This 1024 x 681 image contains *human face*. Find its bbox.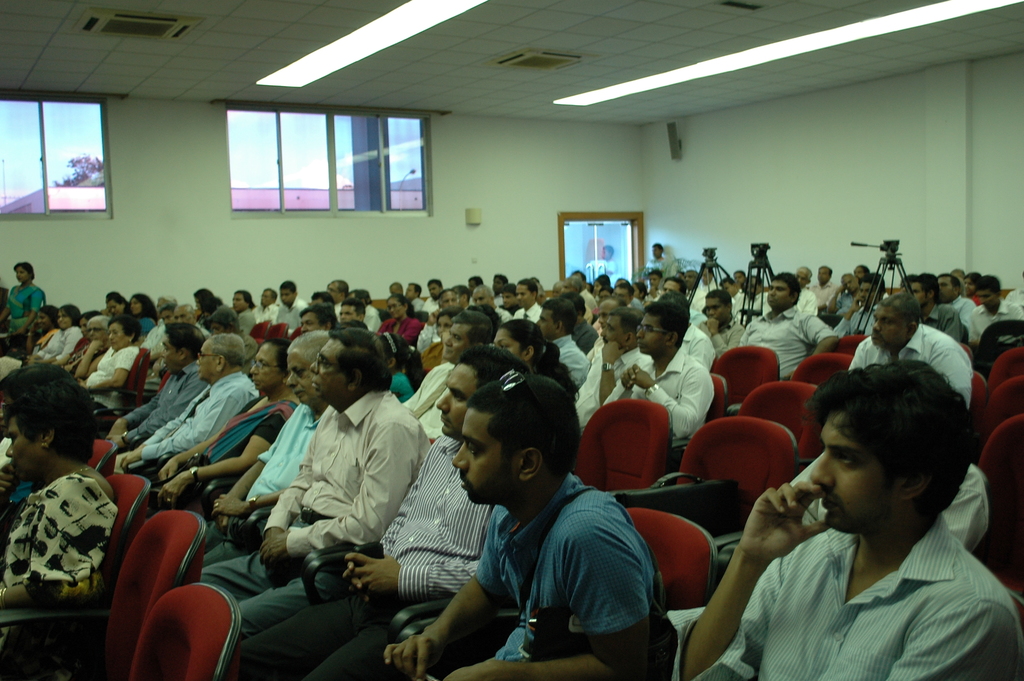
442:291:459:308.
